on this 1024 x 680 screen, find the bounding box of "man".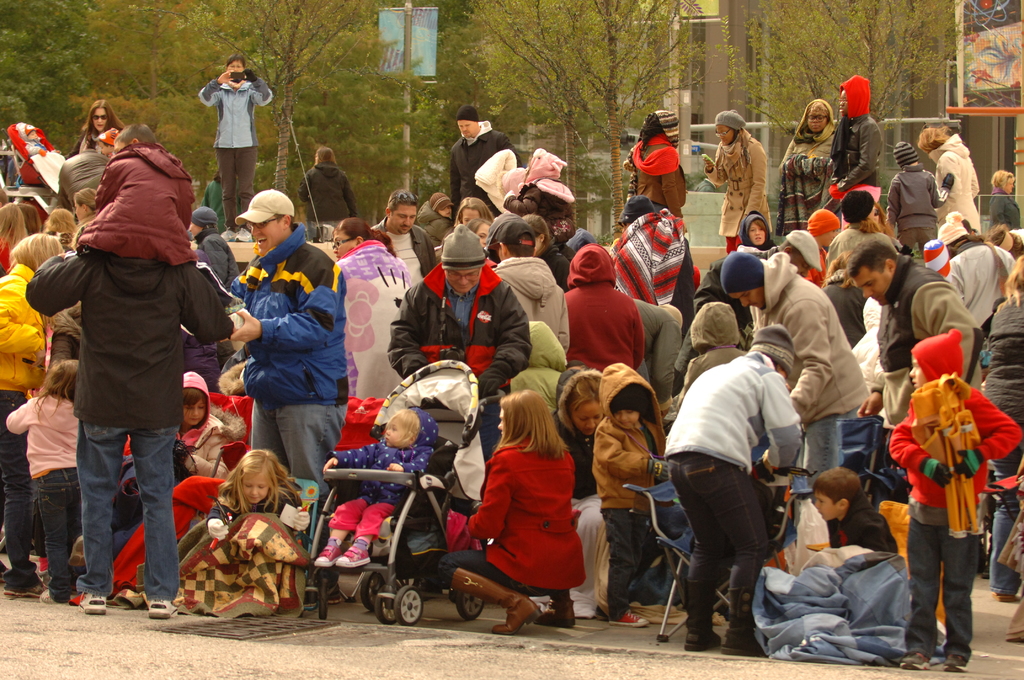
Bounding box: [484, 211, 568, 357].
